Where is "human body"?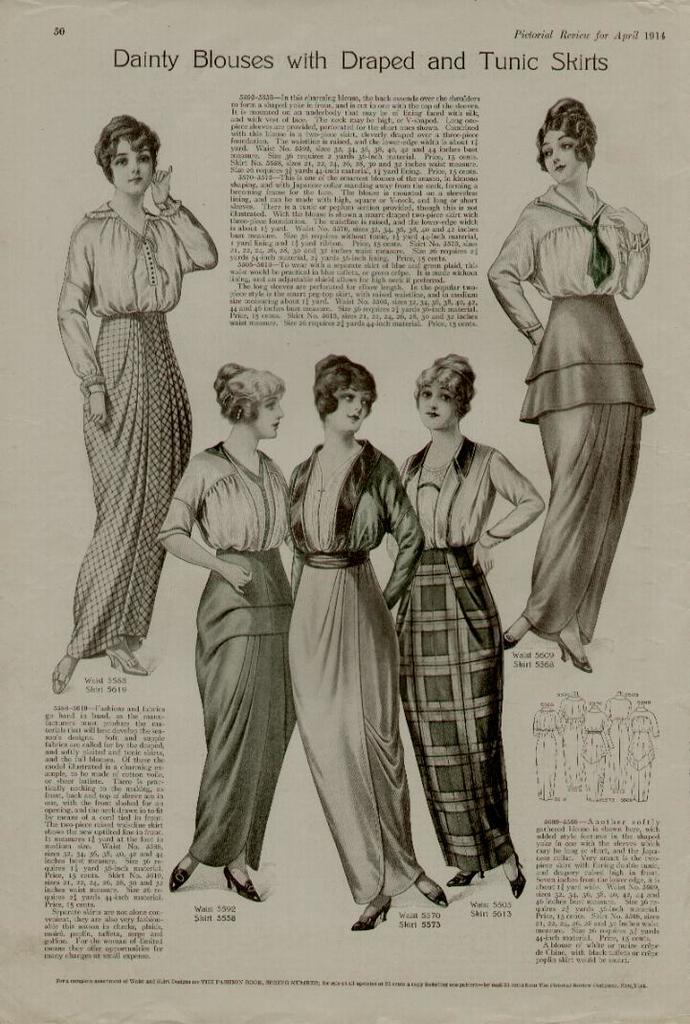
(x1=284, y1=351, x2=451, y2=931).
